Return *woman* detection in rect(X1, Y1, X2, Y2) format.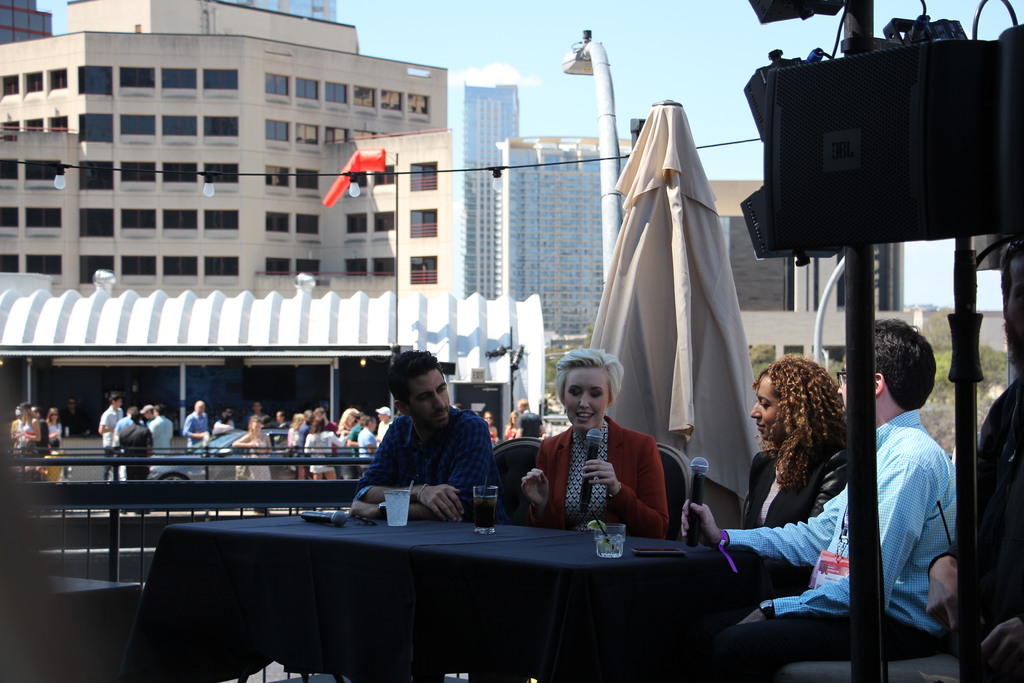
rect(299, 416, 346, 486).
